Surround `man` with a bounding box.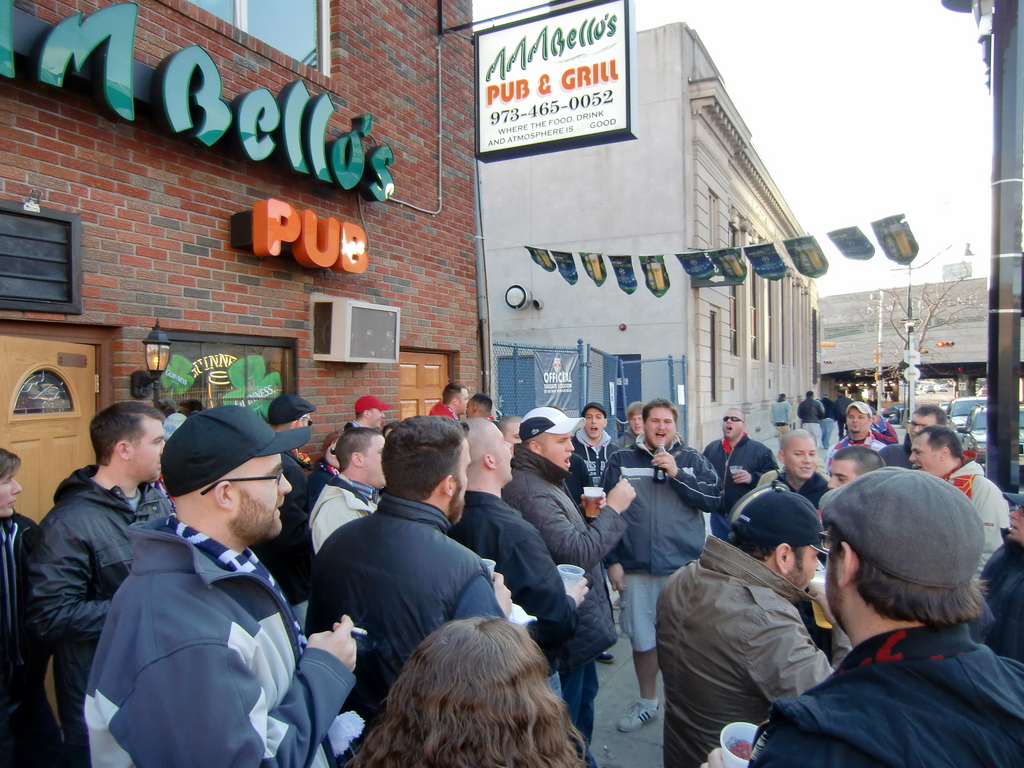
pyautogui.locateOnScreen(618, 401, 646, 450).
